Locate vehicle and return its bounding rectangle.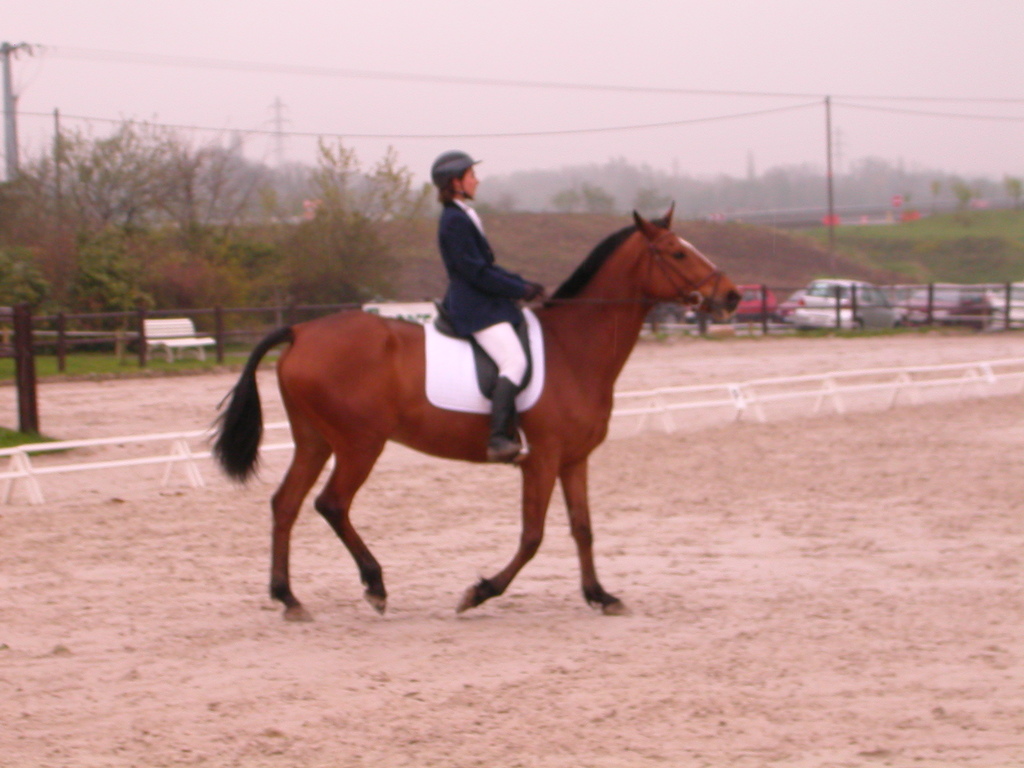
(x1=721, y1=278, x2=773, y2=321).
